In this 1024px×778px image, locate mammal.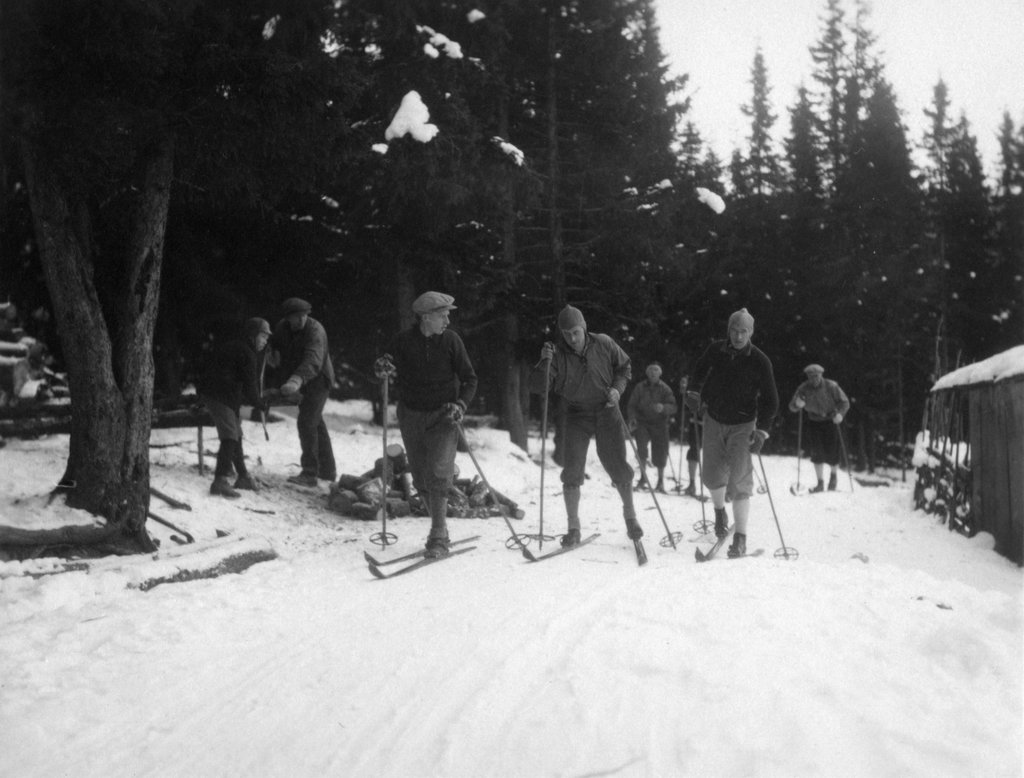
Bounding box: l=197, t=315, r=273, b=495.
